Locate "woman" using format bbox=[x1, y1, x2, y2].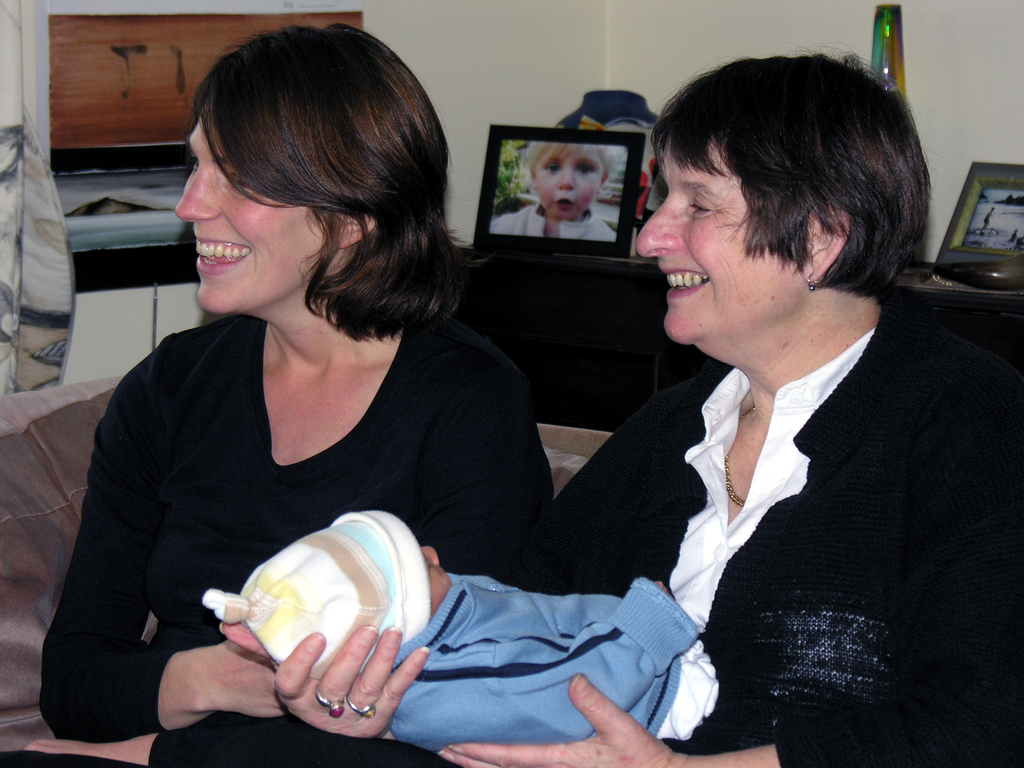
bbox=[0, 24, 559, 767].
